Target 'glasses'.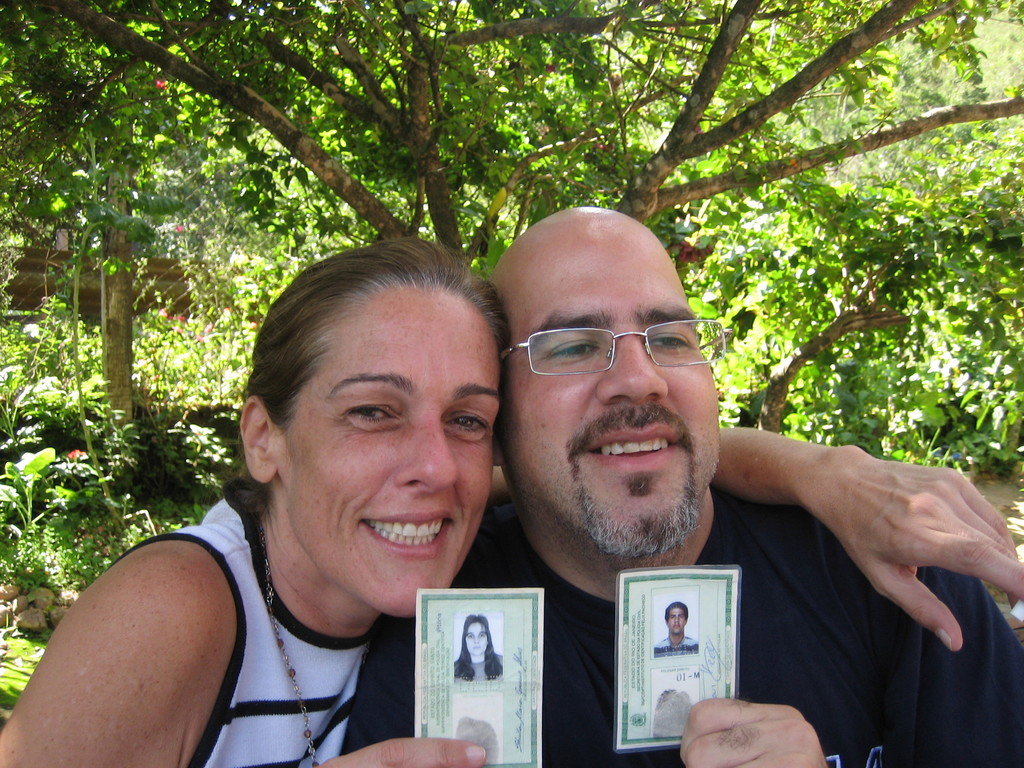
Target region: bbox(522, 320, 719, 382).
